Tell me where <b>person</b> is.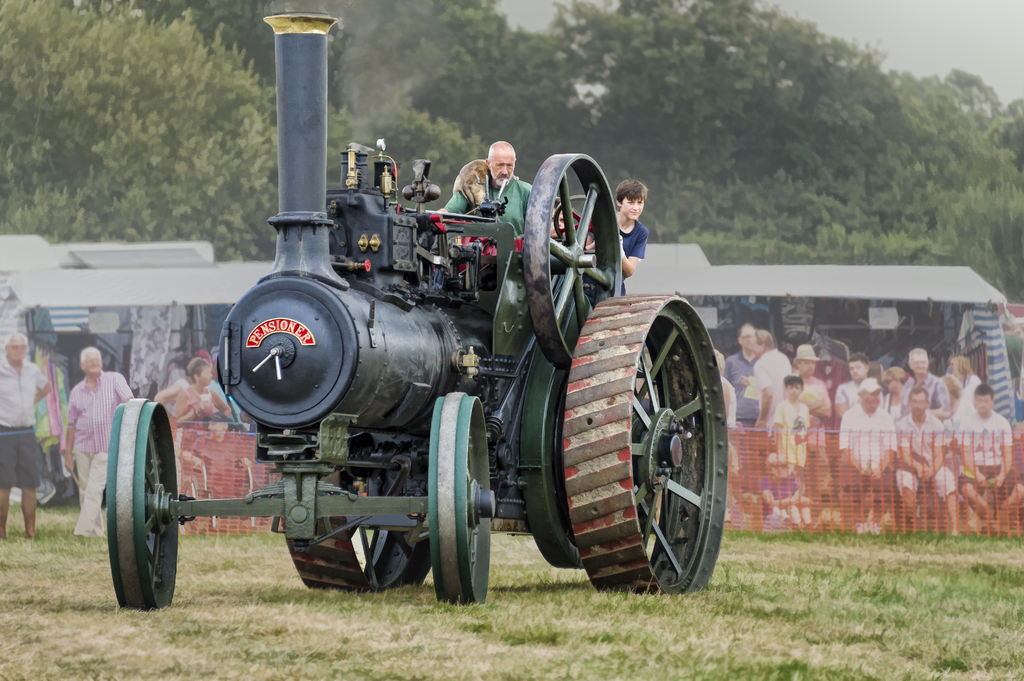
<b>person</b> is at select_region(61, 348, 140, 549).
